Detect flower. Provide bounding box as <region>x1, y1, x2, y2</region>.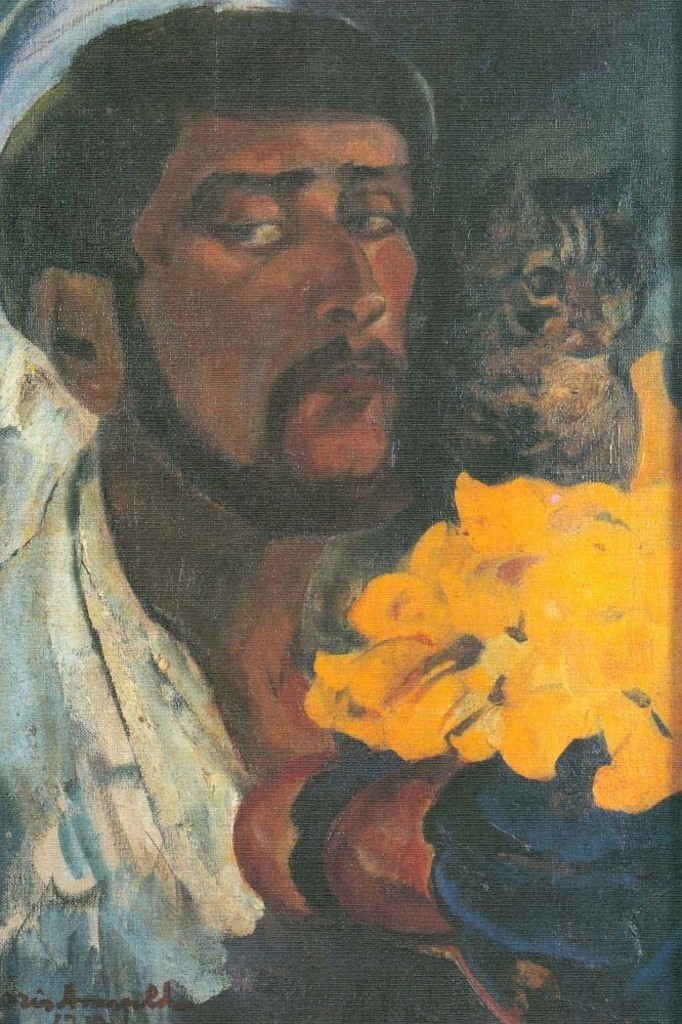
<region>310, 472, 681, 813</region>.
